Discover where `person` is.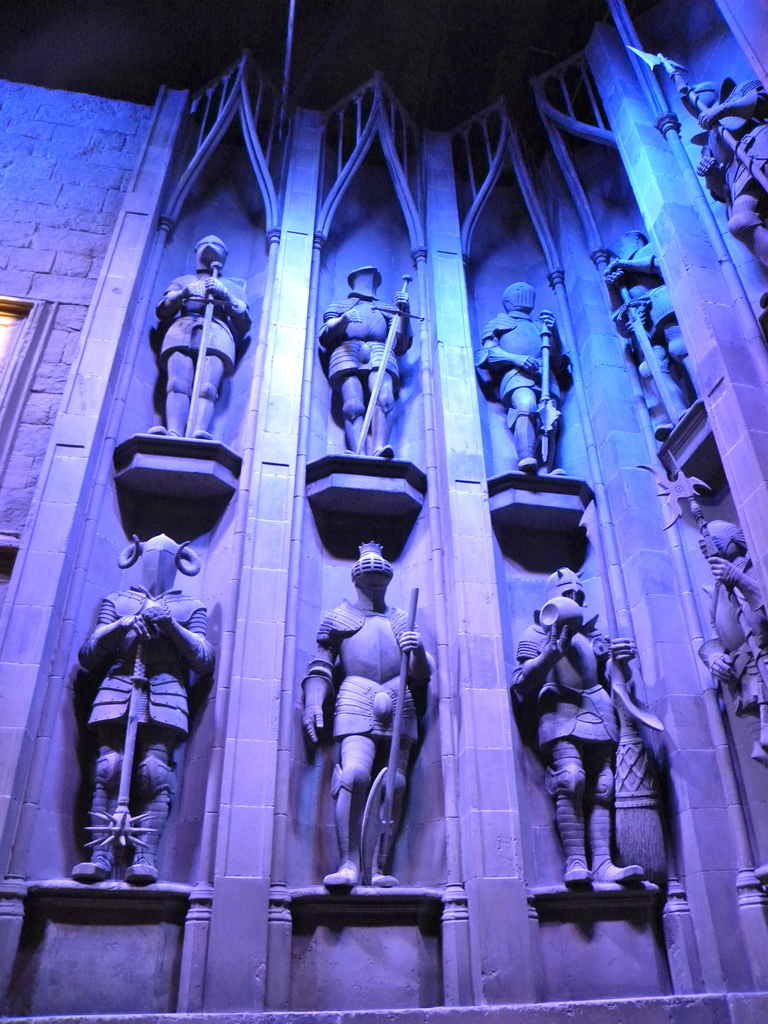
Discovered at select_region(701, 516, 767, 795).
